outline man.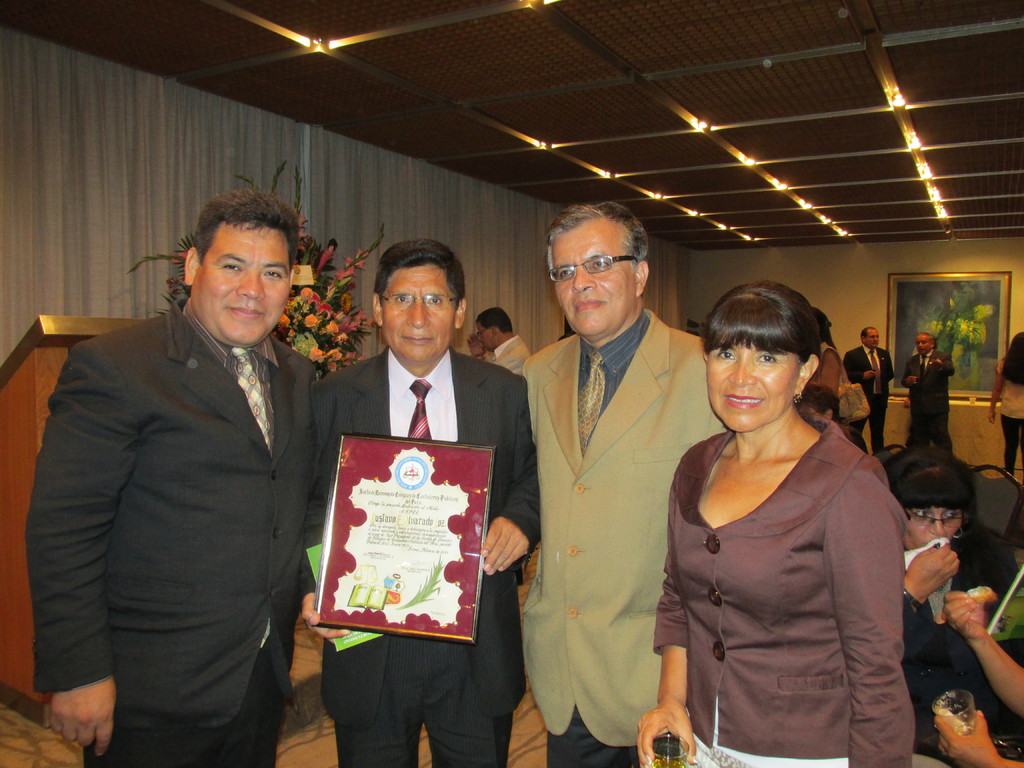
Outline: <bbox>890, 331, 954, 452</bbox>.
